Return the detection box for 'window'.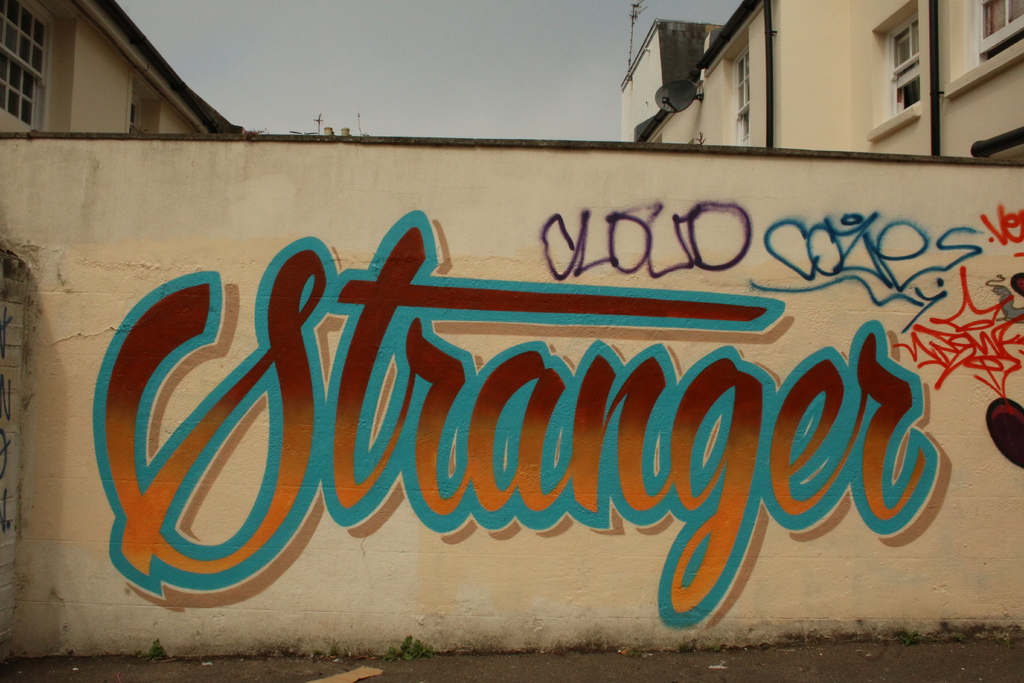
locate(0, 0, 56, 135).
